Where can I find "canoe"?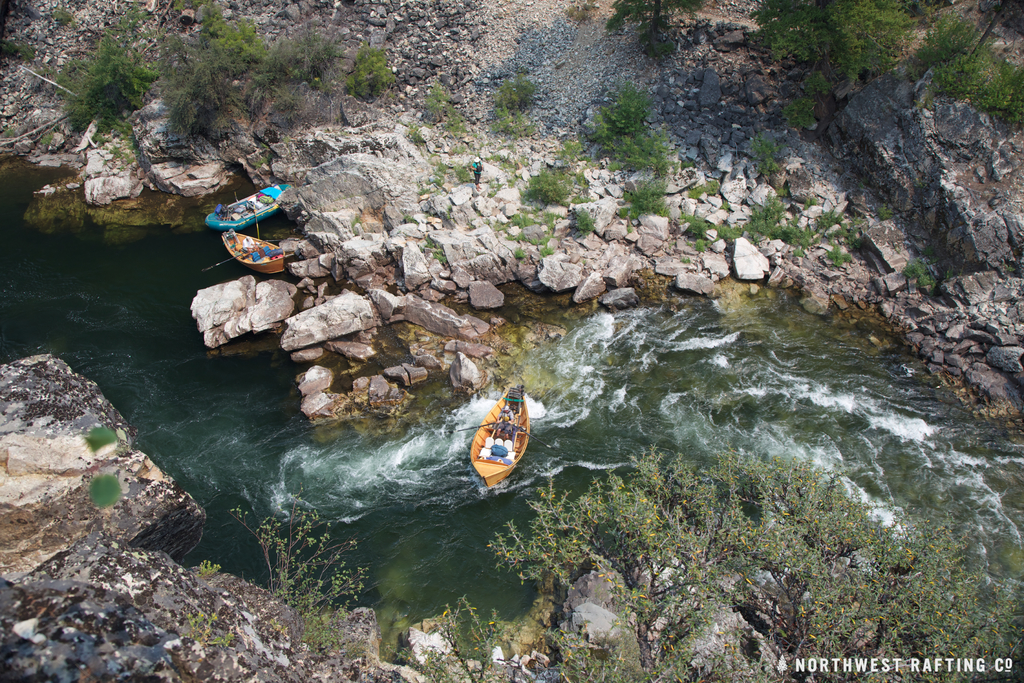
You can find it at <box>220,231,285,274</box>.
